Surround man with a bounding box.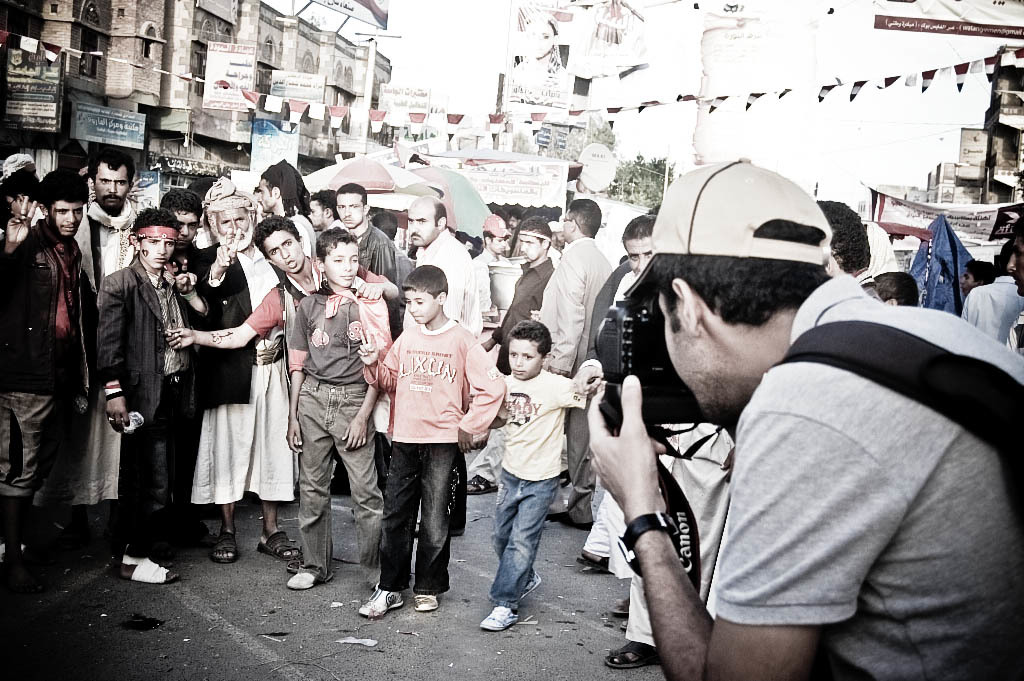
l=537, t=185, r=612, b=533.
